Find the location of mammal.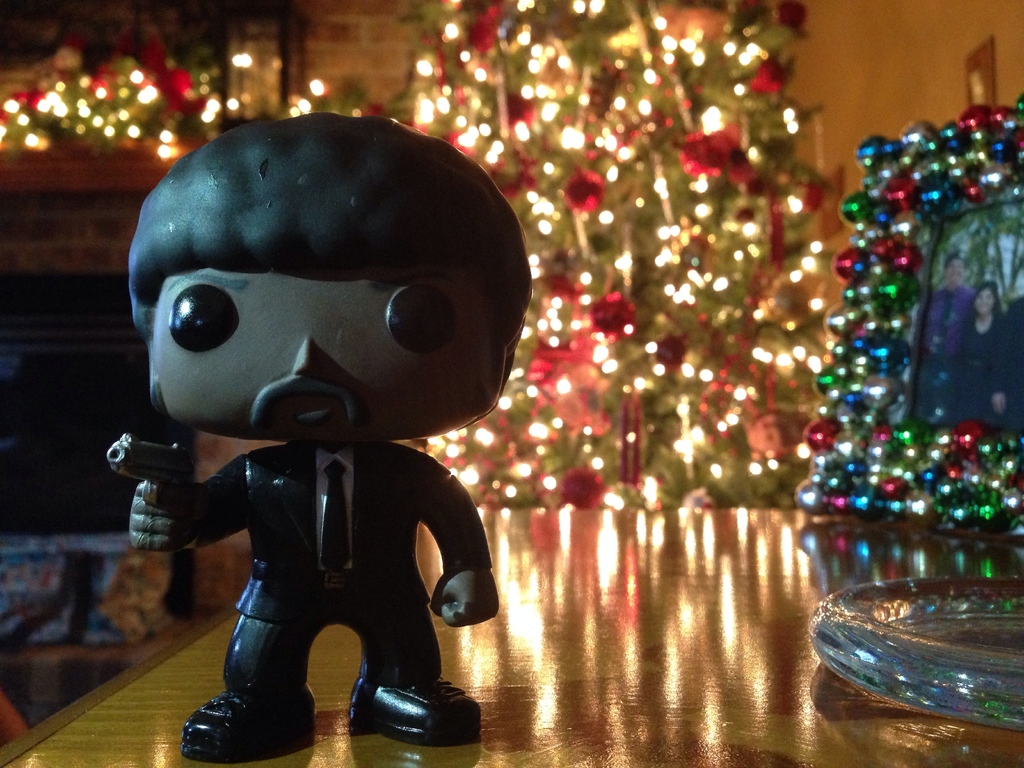
Location: l=922, t=250, r=977, b=407.
